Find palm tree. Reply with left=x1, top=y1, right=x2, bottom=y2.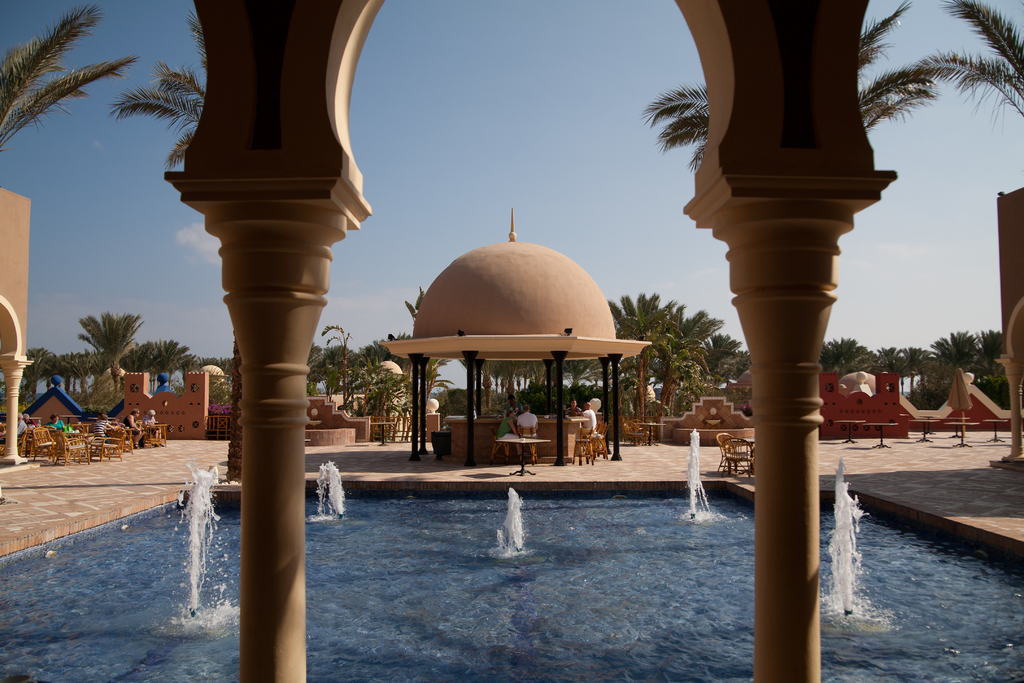
left=658, top=308, right=721, bottom=410.
